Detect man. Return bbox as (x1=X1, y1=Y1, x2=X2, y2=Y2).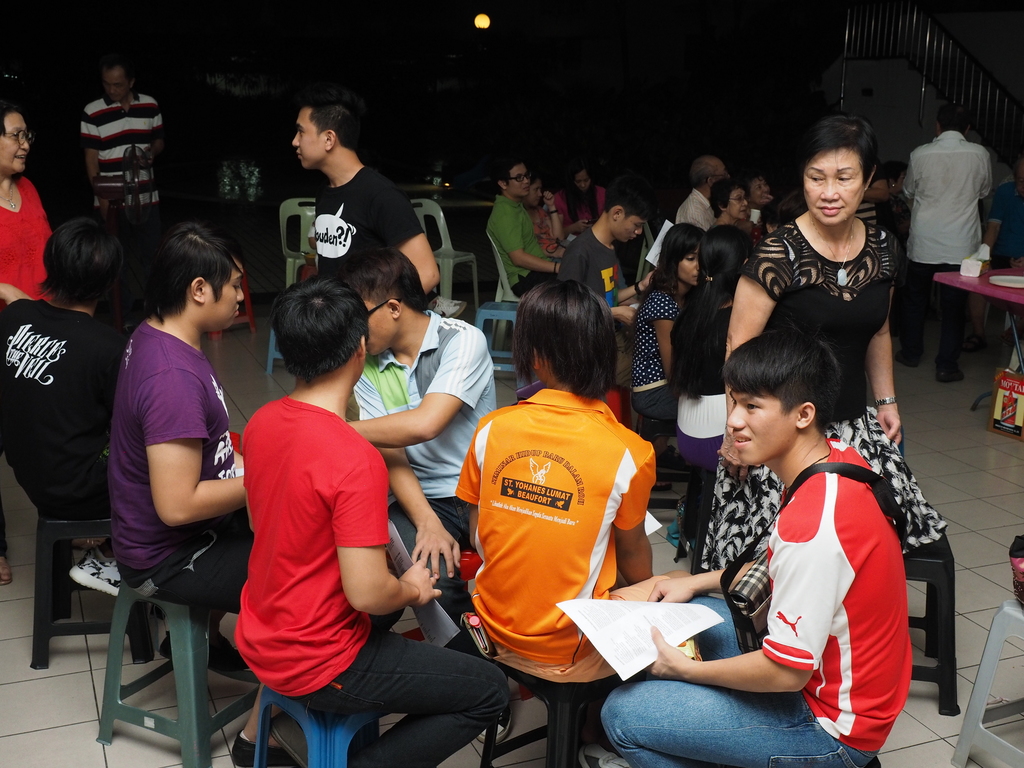
(x1=77, y1=54, x2=165, y2=204).
